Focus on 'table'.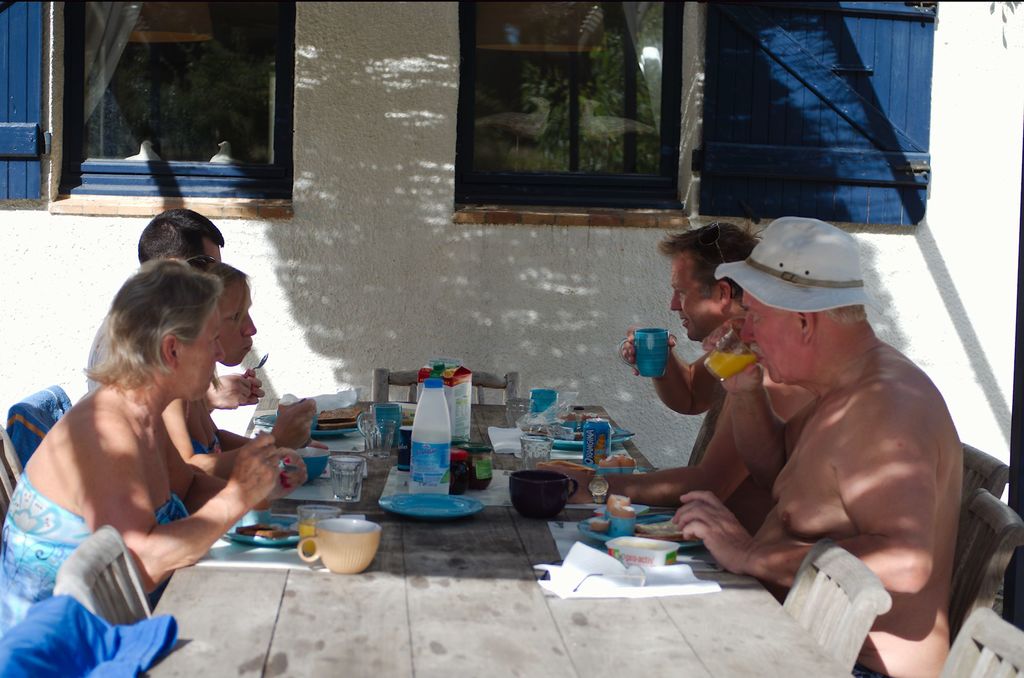
Focused at 129/392/858/677.
